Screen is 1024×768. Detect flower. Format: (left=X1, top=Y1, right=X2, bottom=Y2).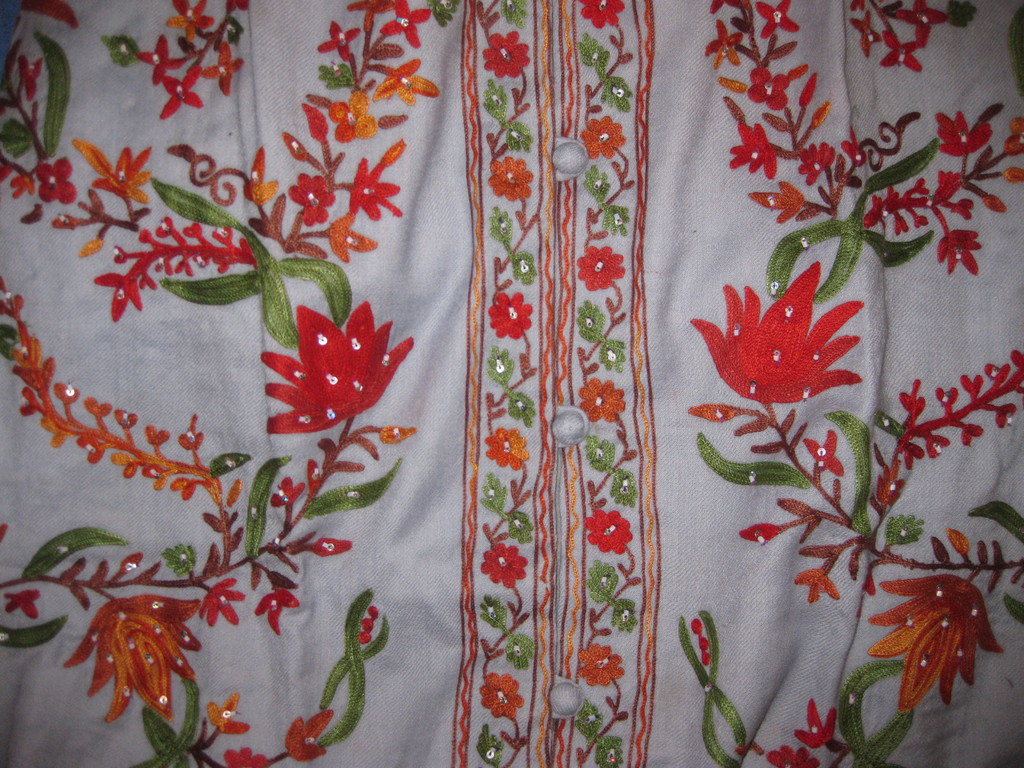
(left=203, top=579, right=247, bottom=627).
